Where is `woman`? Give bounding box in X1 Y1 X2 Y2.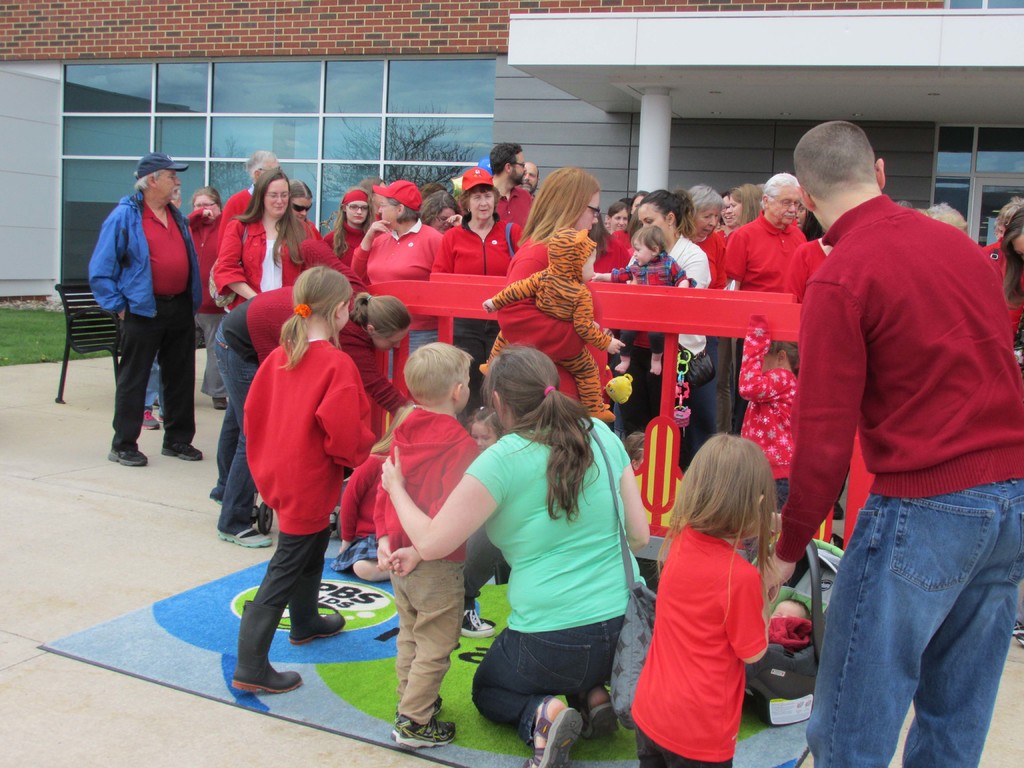
629 191 653 220.
